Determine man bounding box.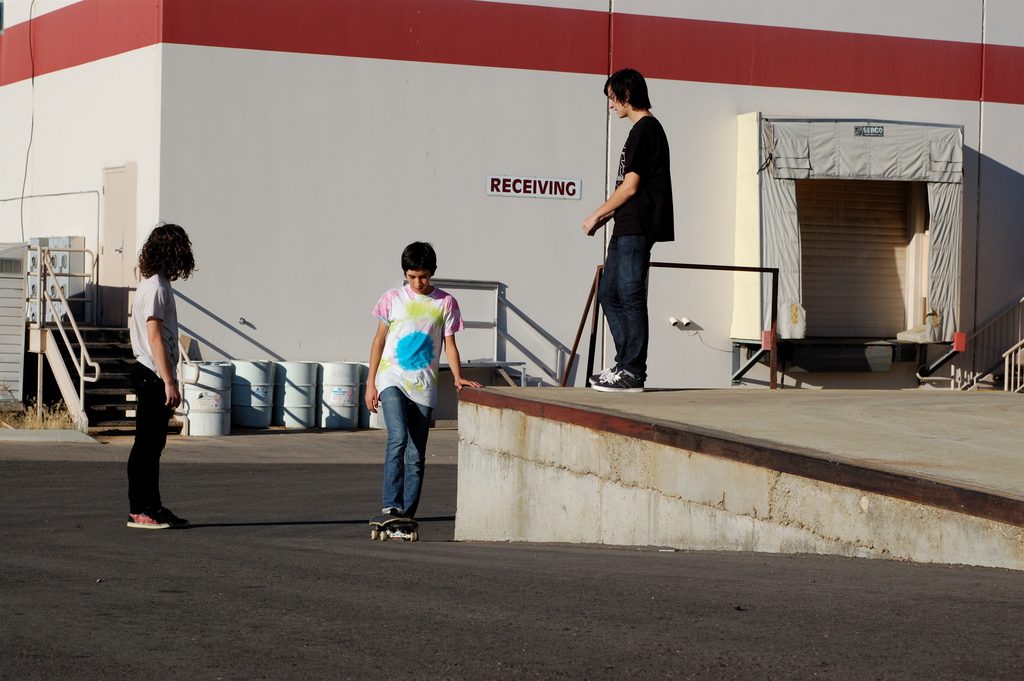
Determined: 129/219/199/533.
